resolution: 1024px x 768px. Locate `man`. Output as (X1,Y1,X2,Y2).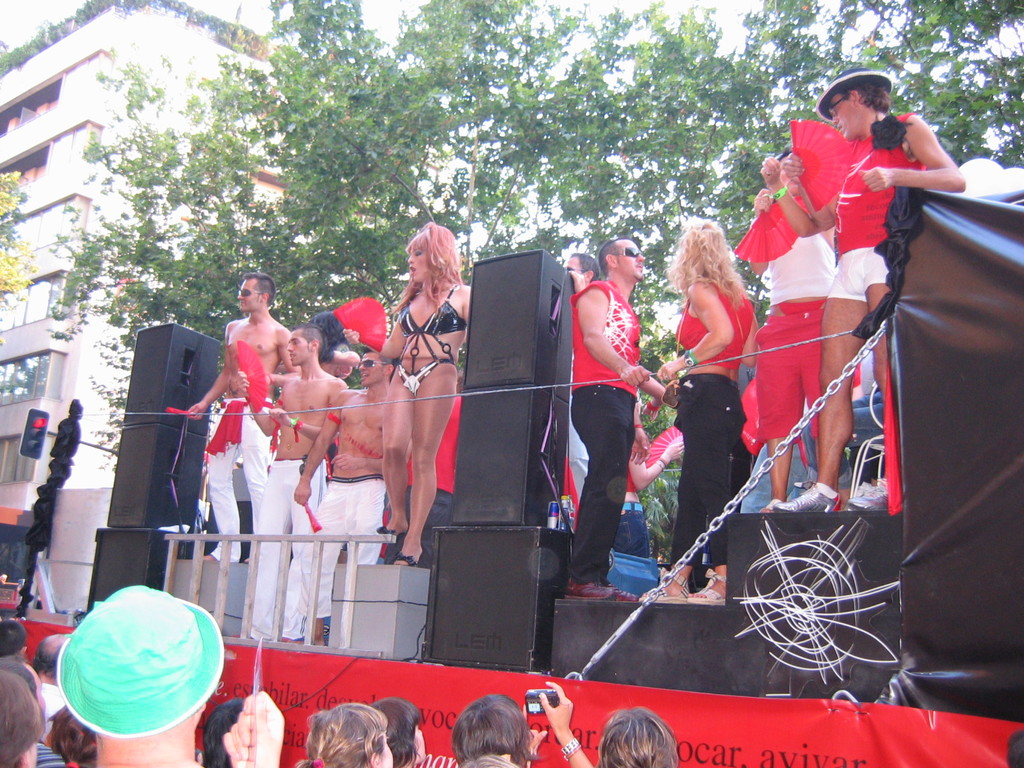
(294,348,390,637).
